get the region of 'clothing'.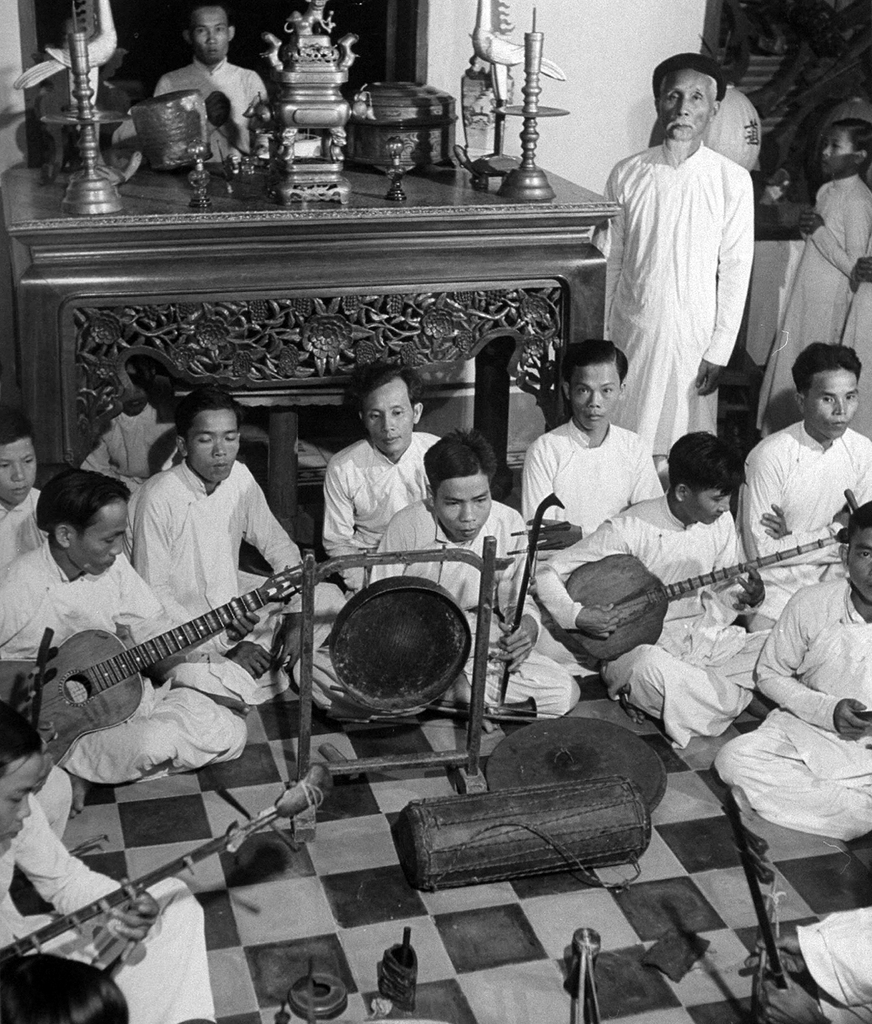
Rect(696, 75, 761, 160).
